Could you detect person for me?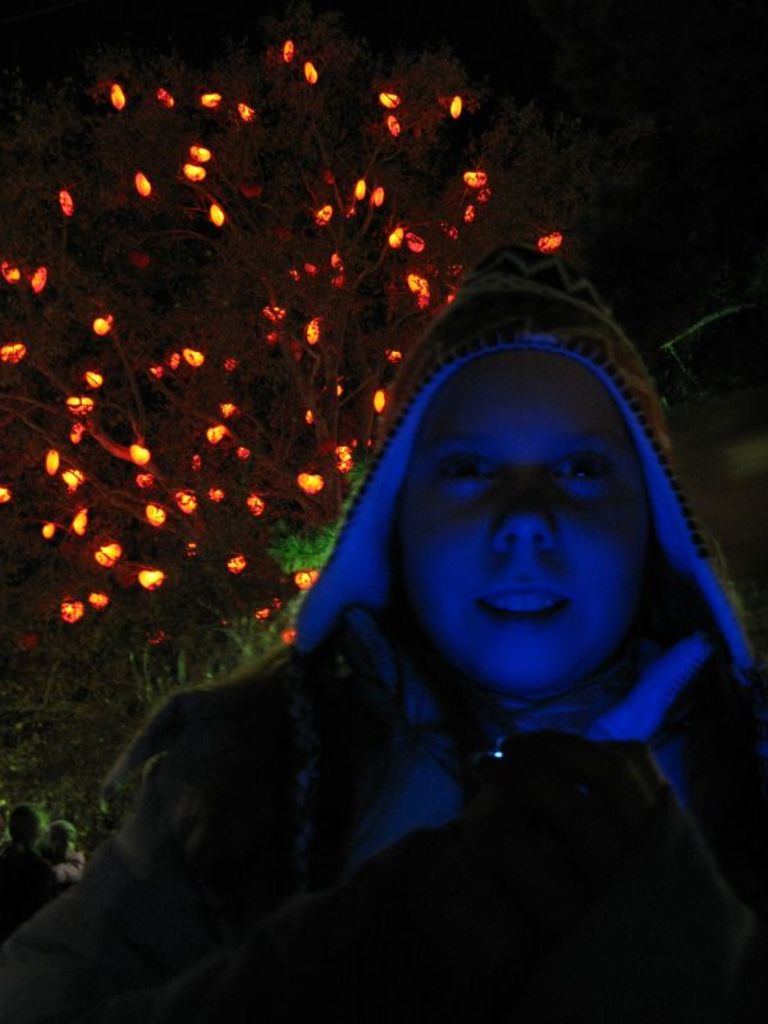
Detection result: bbox(0, 285, 767, 1023).
